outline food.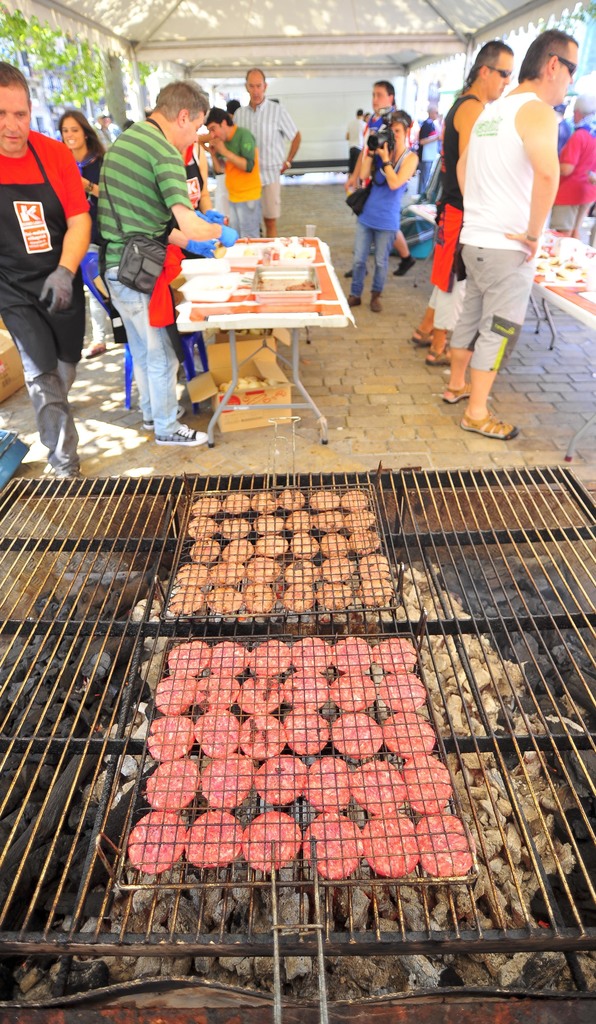
Outline: 217:537:257:565.
